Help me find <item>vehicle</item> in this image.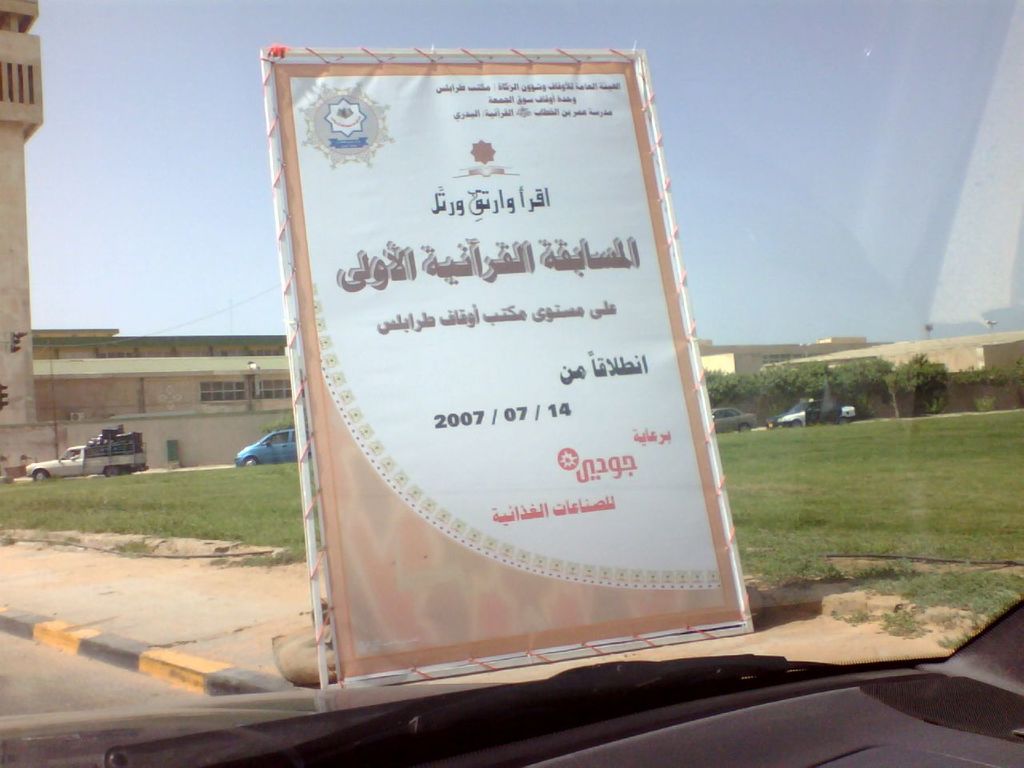
Found it: [x1=785, y1=394, x2=862, y2=426].
